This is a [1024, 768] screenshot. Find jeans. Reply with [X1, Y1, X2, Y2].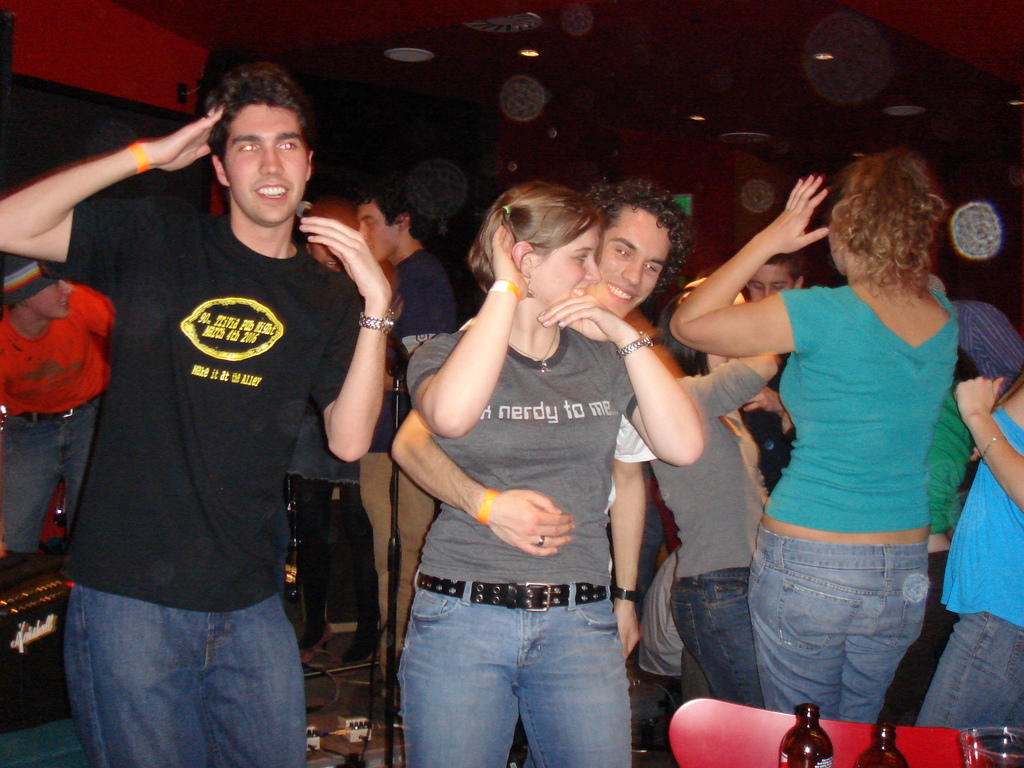
[749, 529, 929, 726].
